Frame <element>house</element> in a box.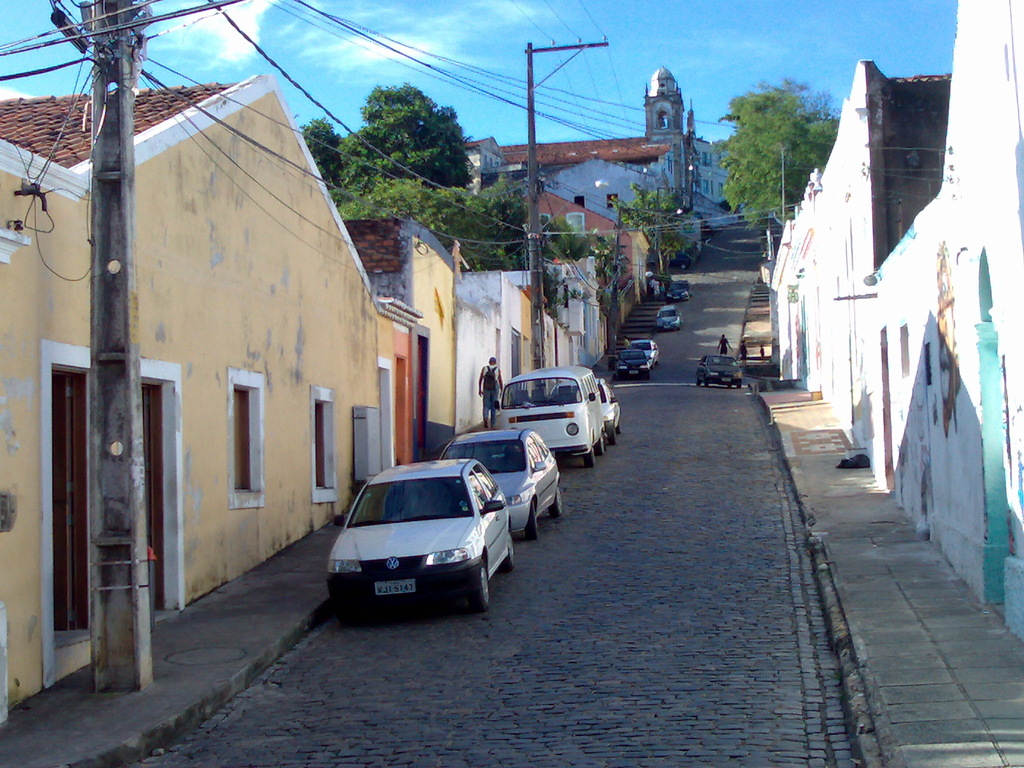
bbox(26, 43, 442, 607).
